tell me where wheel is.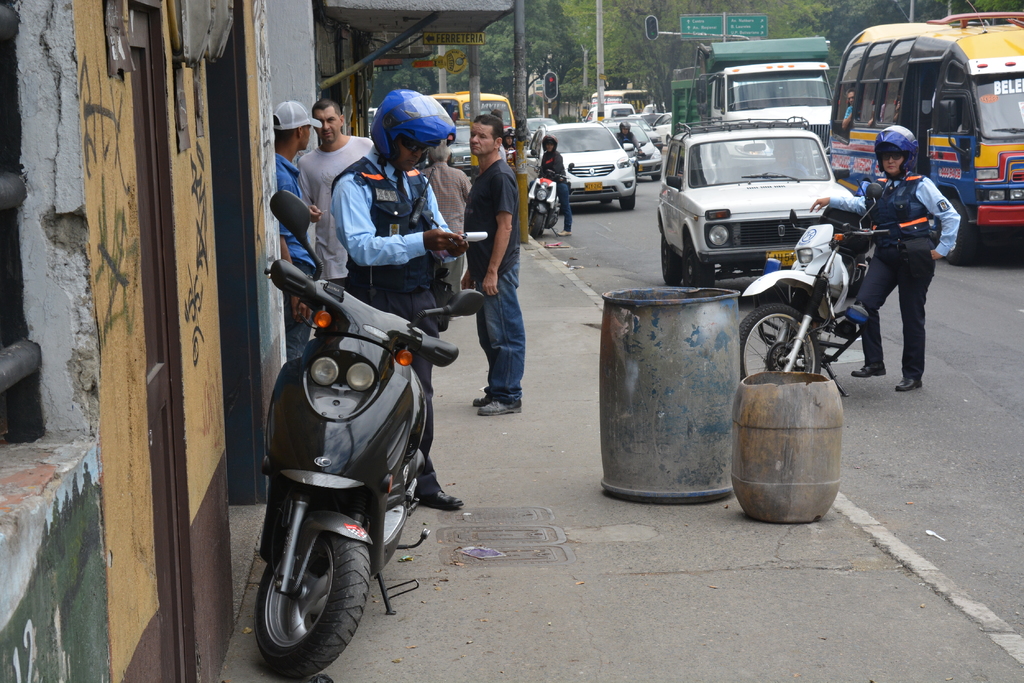
wheel is at [x1=682, y1=238, x2=721, y2=291].
